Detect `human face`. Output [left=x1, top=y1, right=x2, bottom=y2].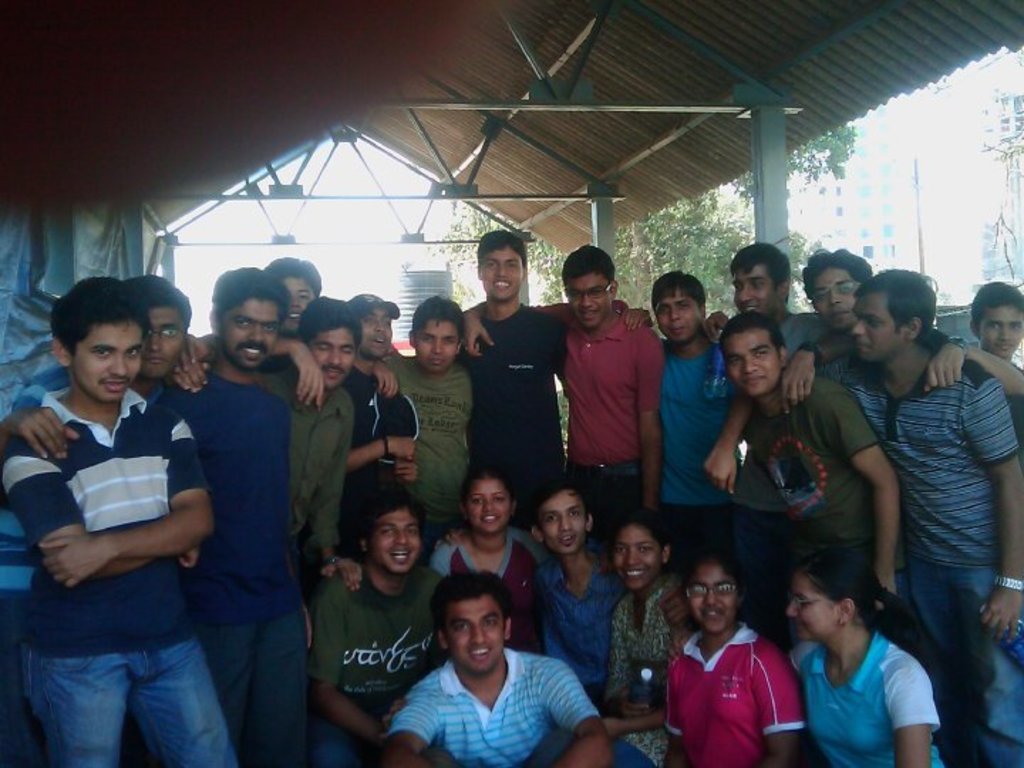
[left=478, top=250, right=526, bottom=309].
